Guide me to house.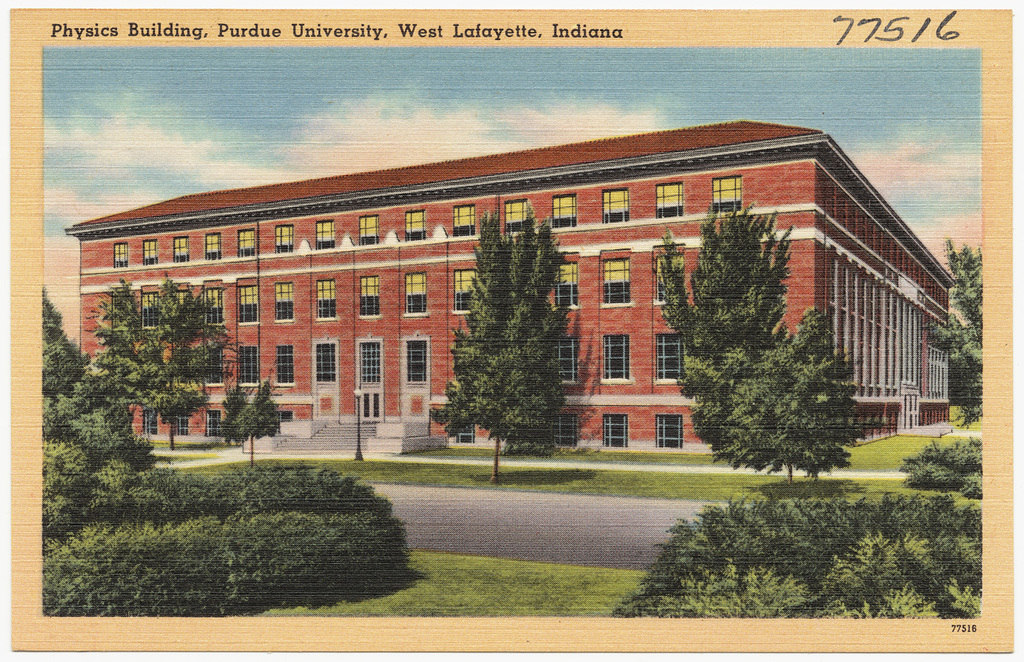
Guidance: 81:114:967:455.
